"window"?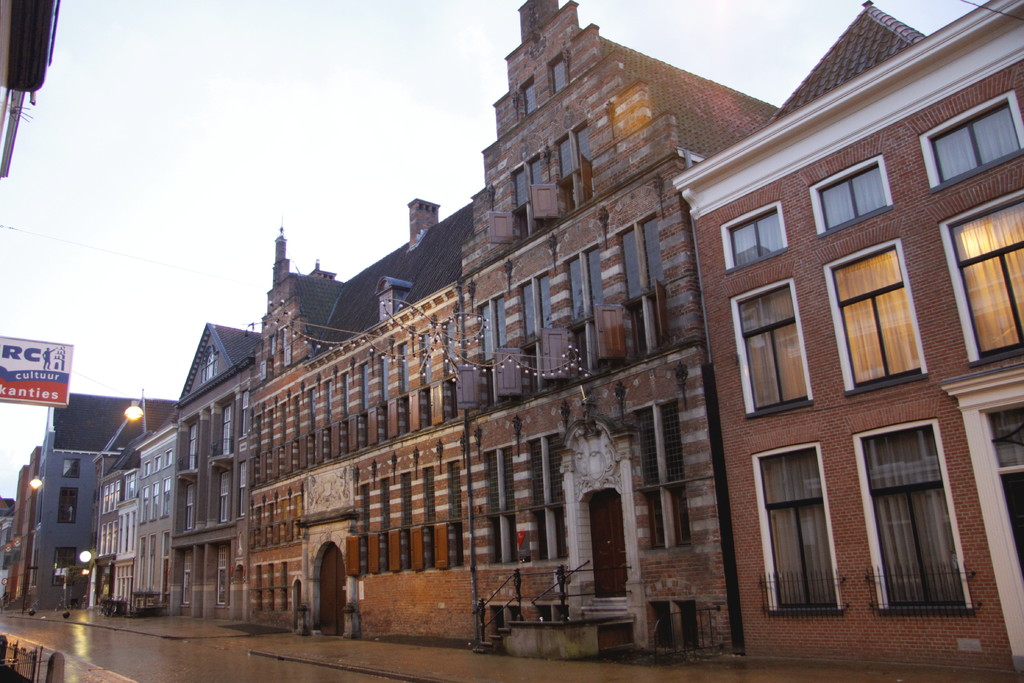
bbox(815, 220, 934, 403)
